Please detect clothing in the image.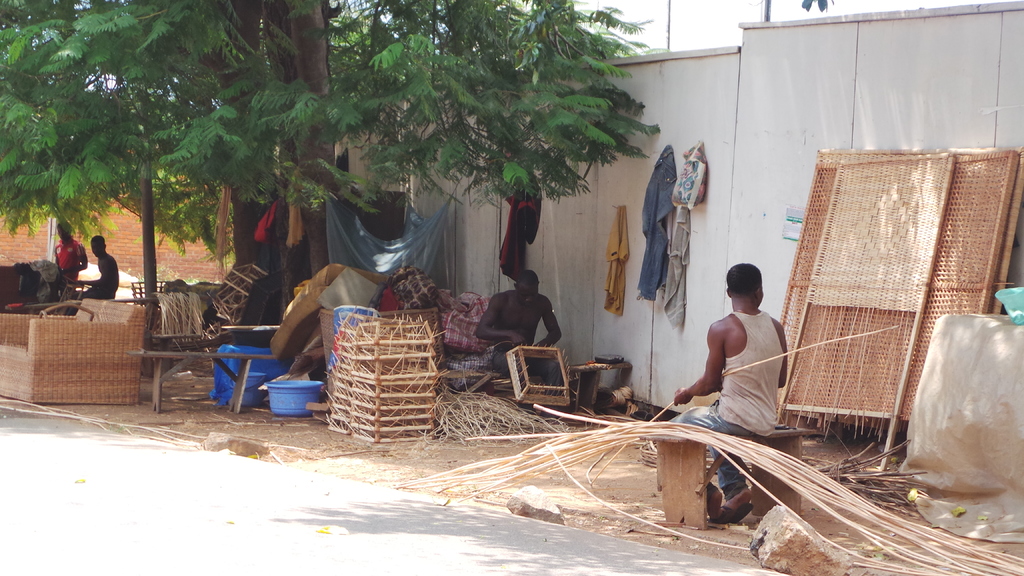
(x1=639, y1=142, x2=670, y2=301).
